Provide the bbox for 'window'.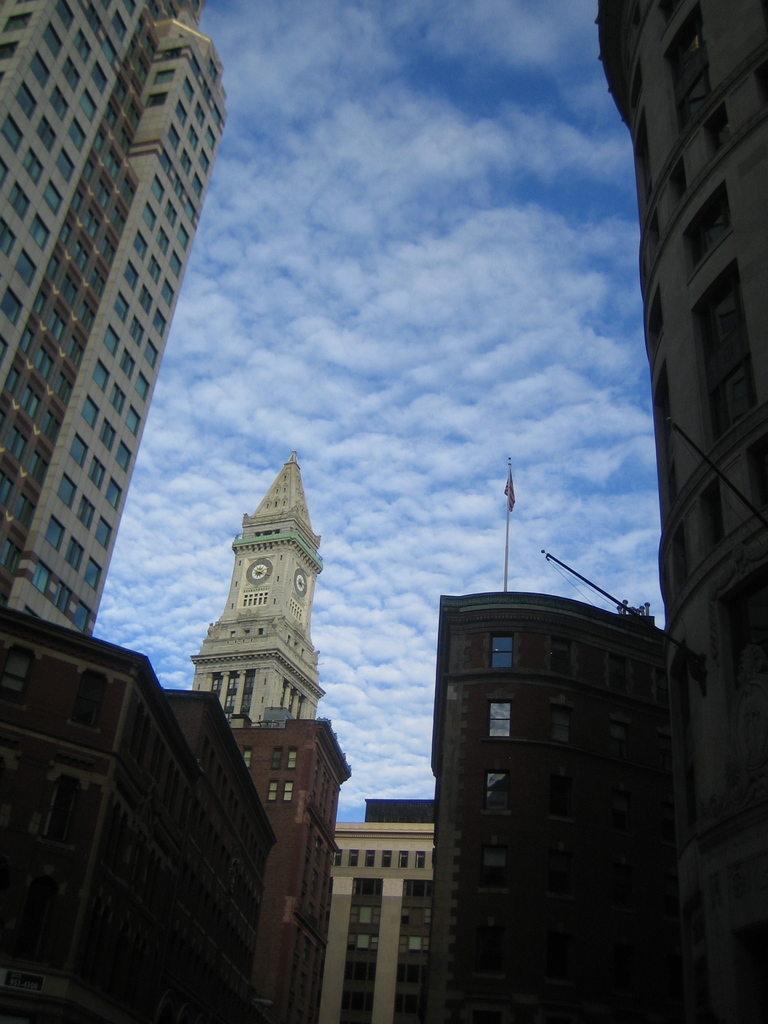
x1=662, y1=0, x2=702, y2=140.
